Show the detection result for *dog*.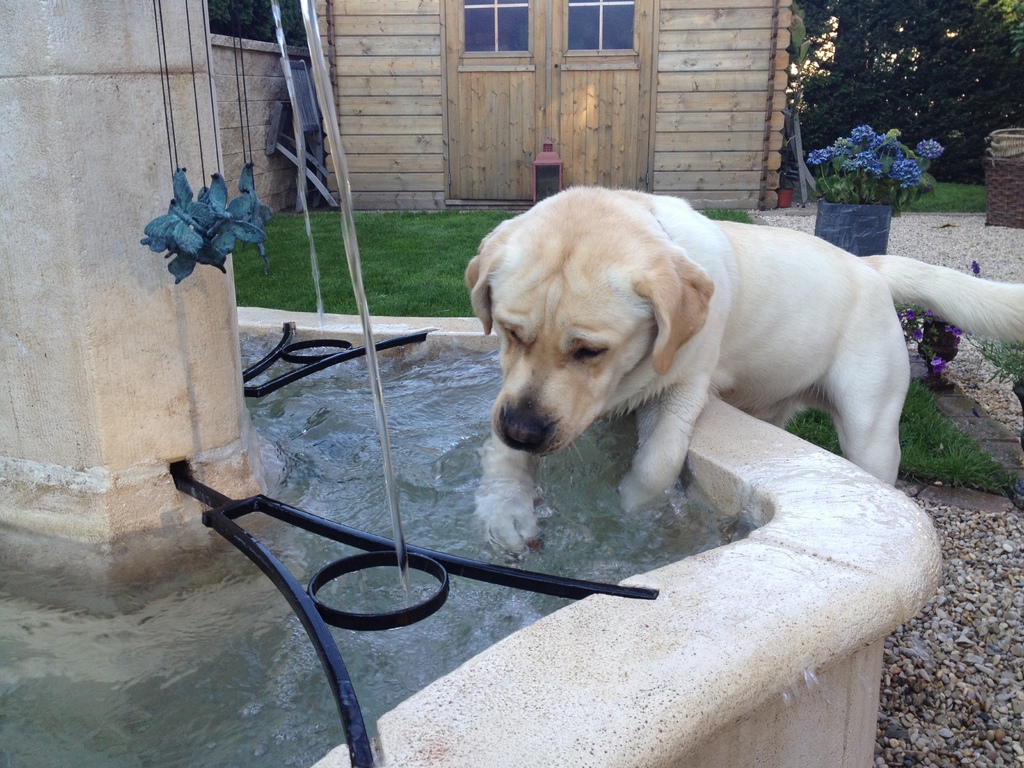
Rect(460, 184, 1023, 568).
